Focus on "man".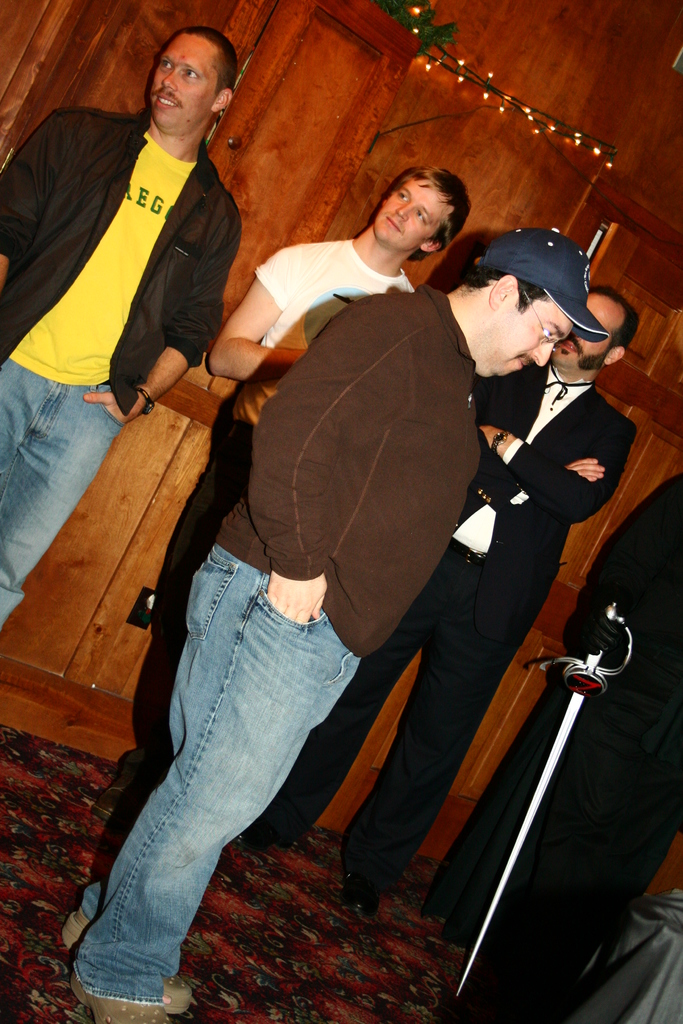
Focused at [90,173,474,824].
